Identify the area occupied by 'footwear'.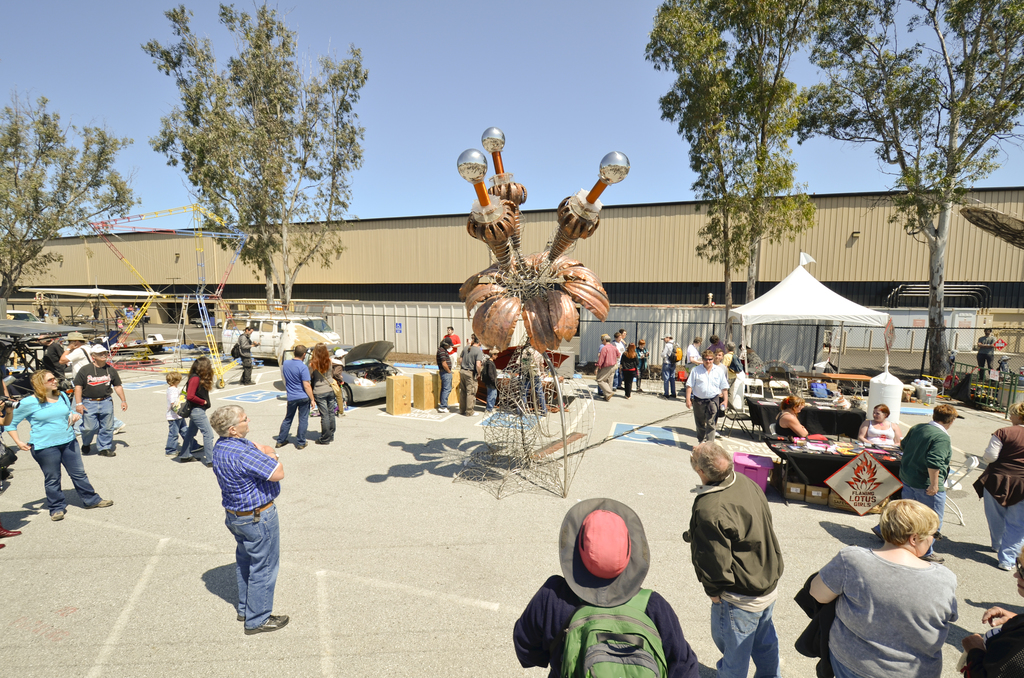
Area: bbox=[248, 615, 291, 633].
